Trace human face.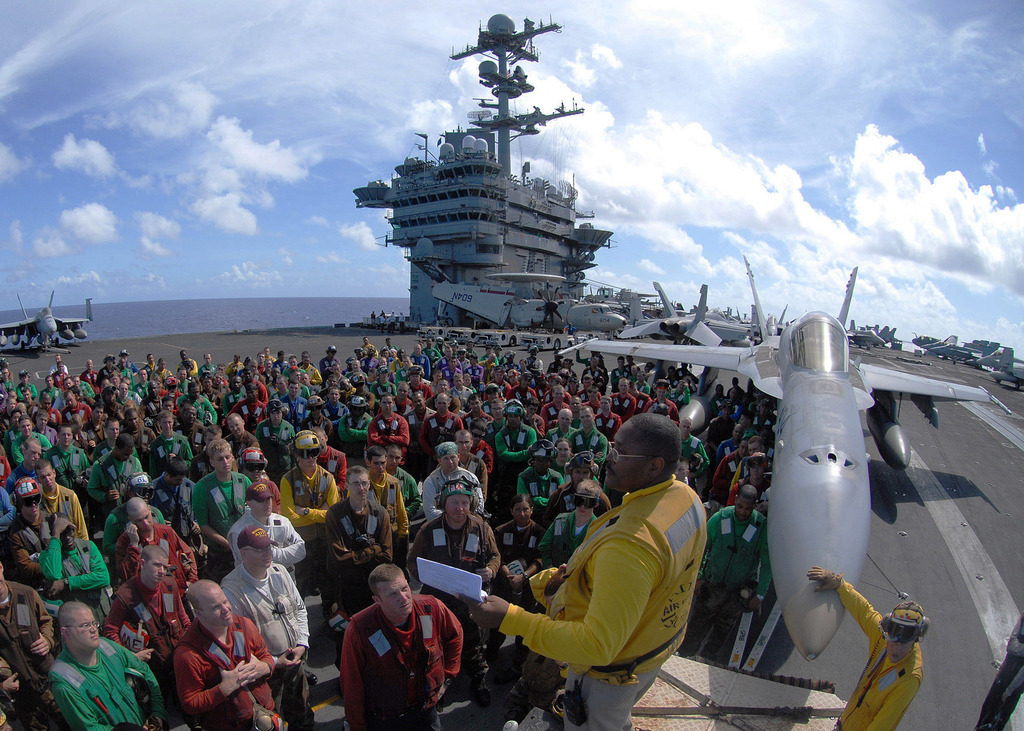
Traced to [x1=38, y1=467, x2=56, y2=491].
